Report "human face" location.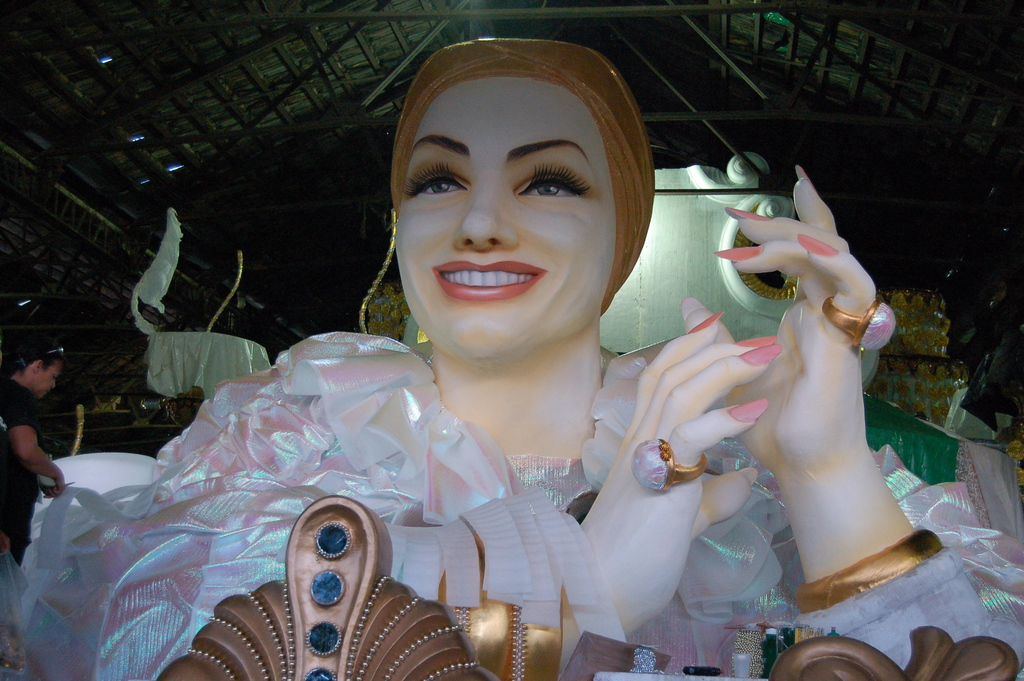
Report: bbox(24, 363, 61, 393).
